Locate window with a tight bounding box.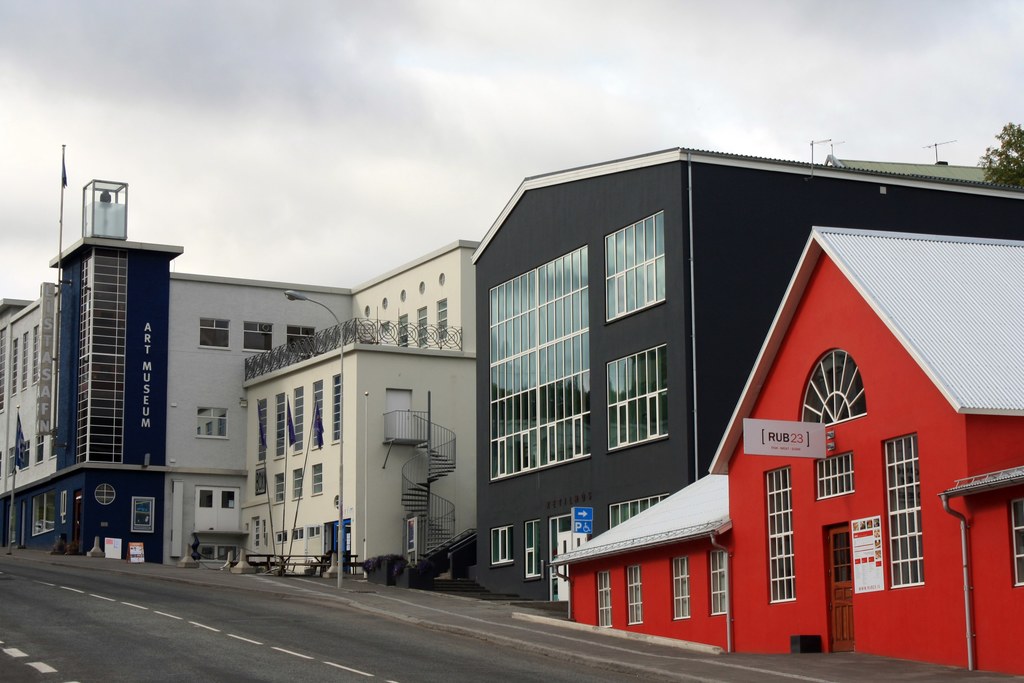
box(763, 466, 798, 614).
